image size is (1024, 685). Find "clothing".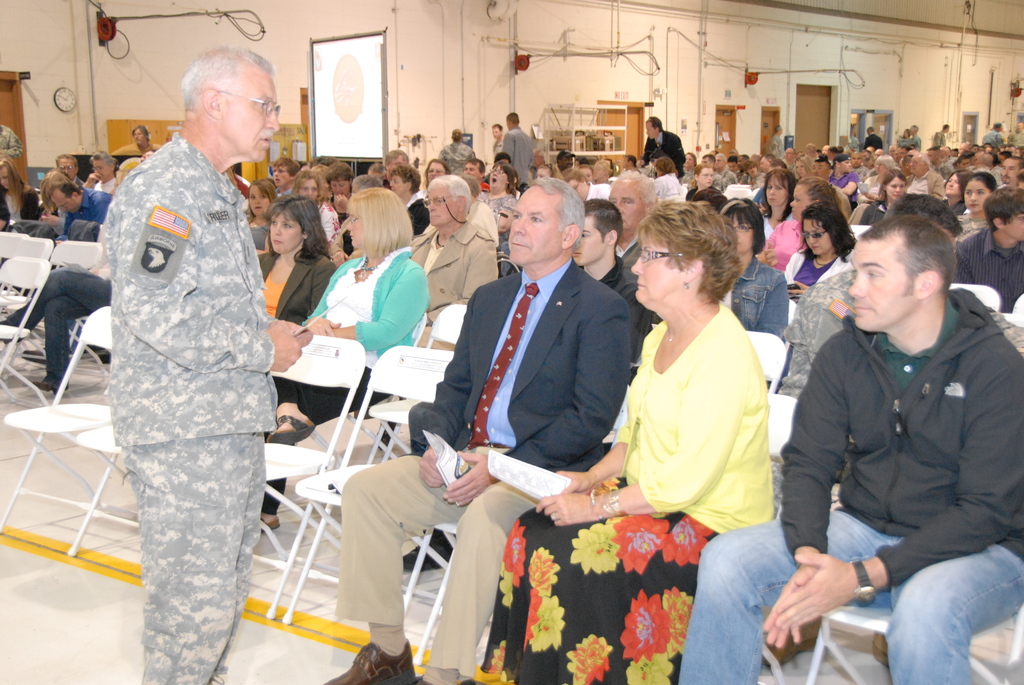
<bbox>955, 223, 1023, 315</bbox>.
